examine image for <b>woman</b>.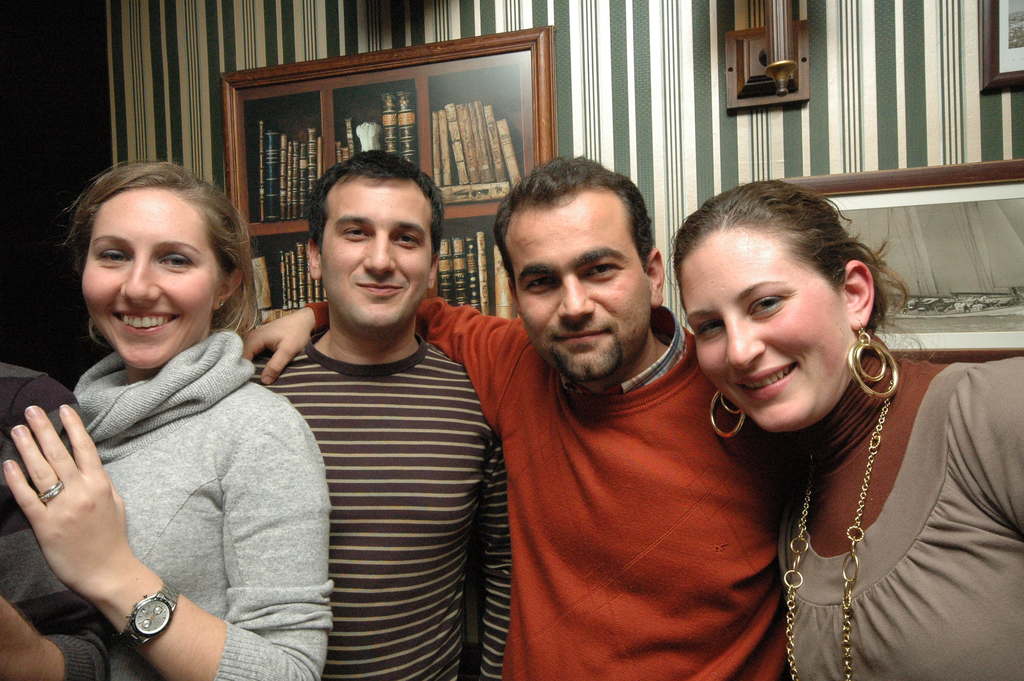
Examination result: bbox=[9, 147, 326, 674].
